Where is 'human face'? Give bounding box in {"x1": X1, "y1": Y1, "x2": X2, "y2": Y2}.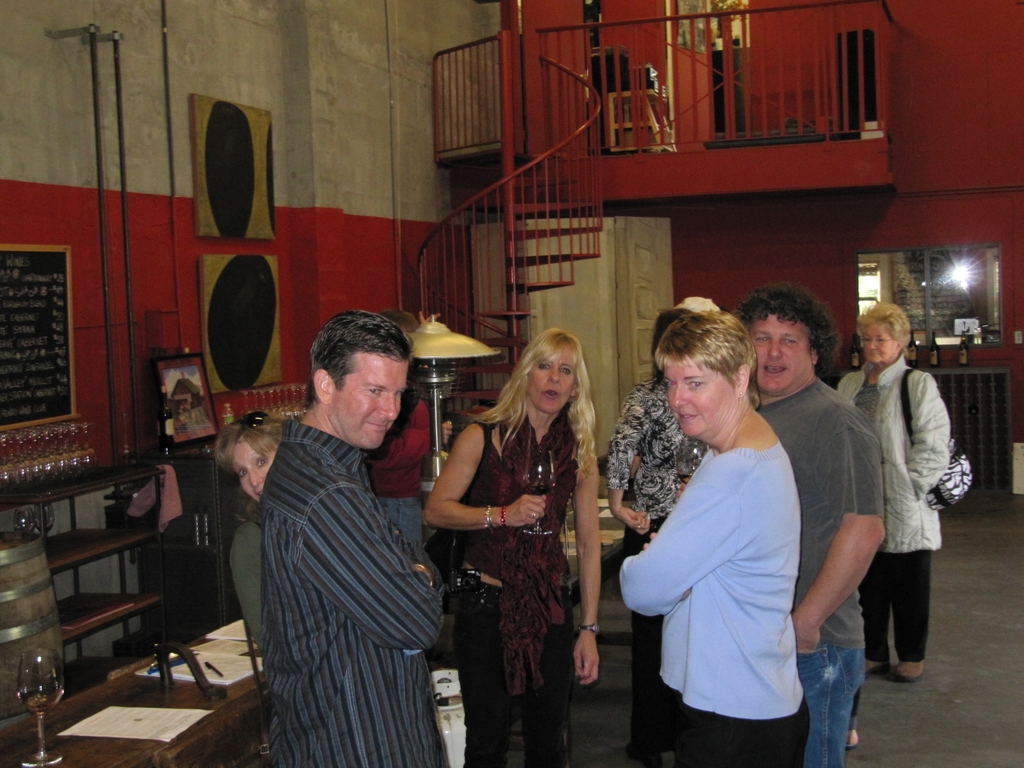
{"x1": 658, "y1": 362, "x2": 732, "y2": 431}.
